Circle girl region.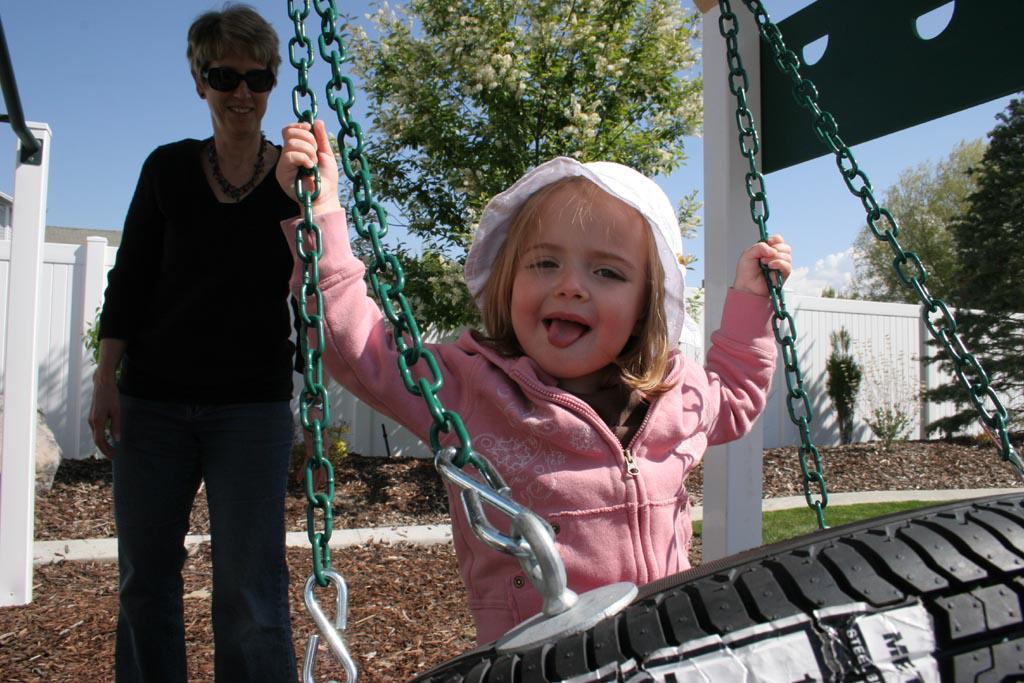
Region: <region>275, 110, 796, 654</region>.
